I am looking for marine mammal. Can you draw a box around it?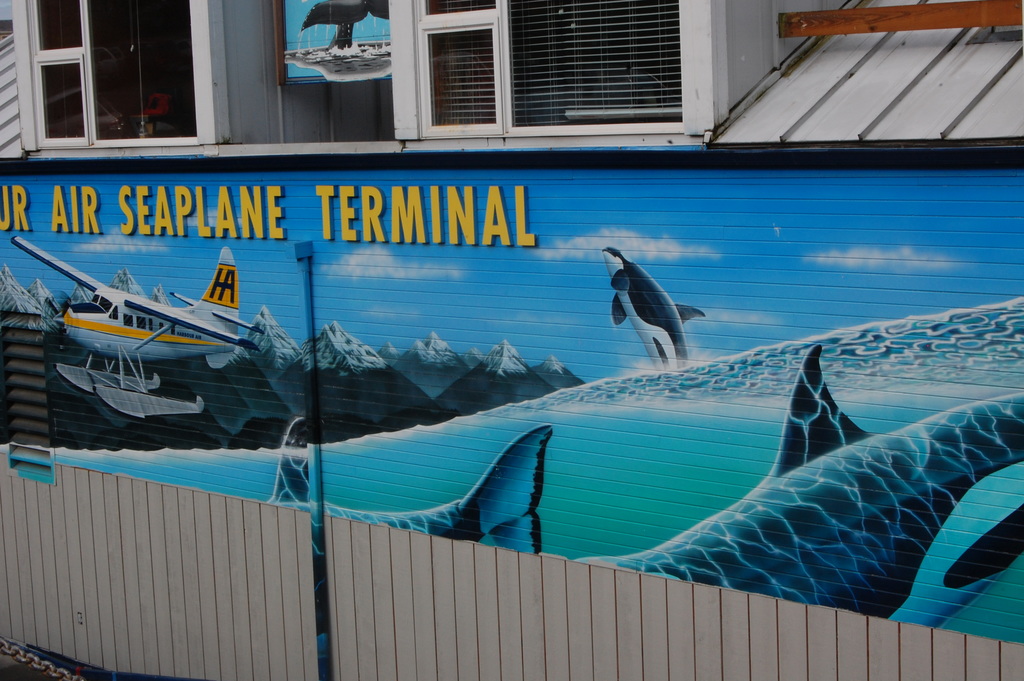
Sure, the bounding box is crop(569, 340, 1023, 633).
